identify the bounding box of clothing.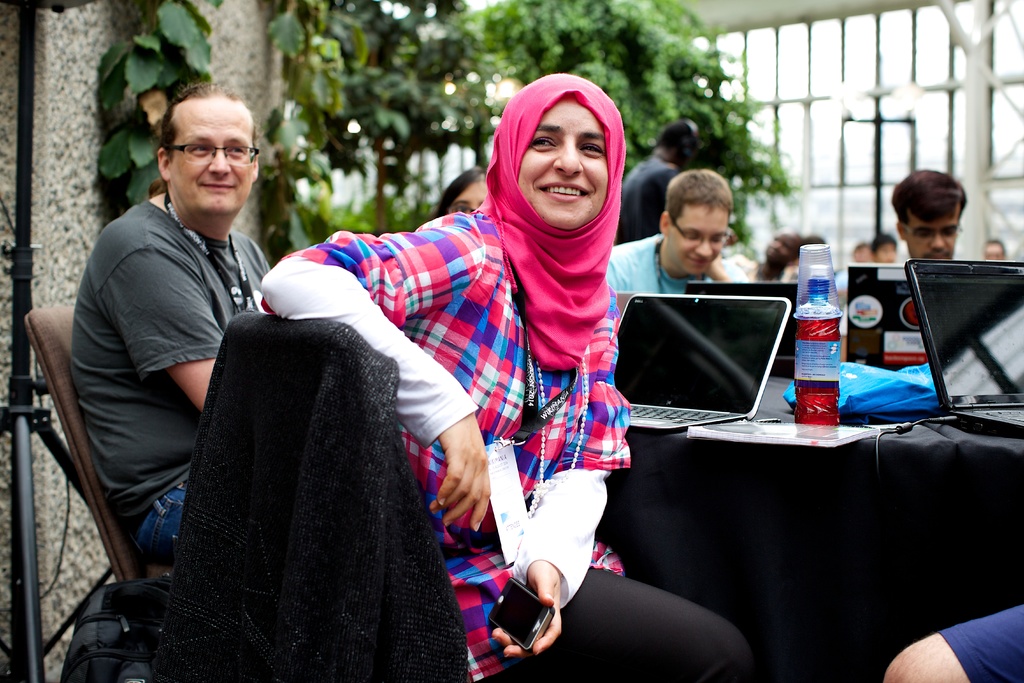
bbox=(831, 265, 853, 292).
